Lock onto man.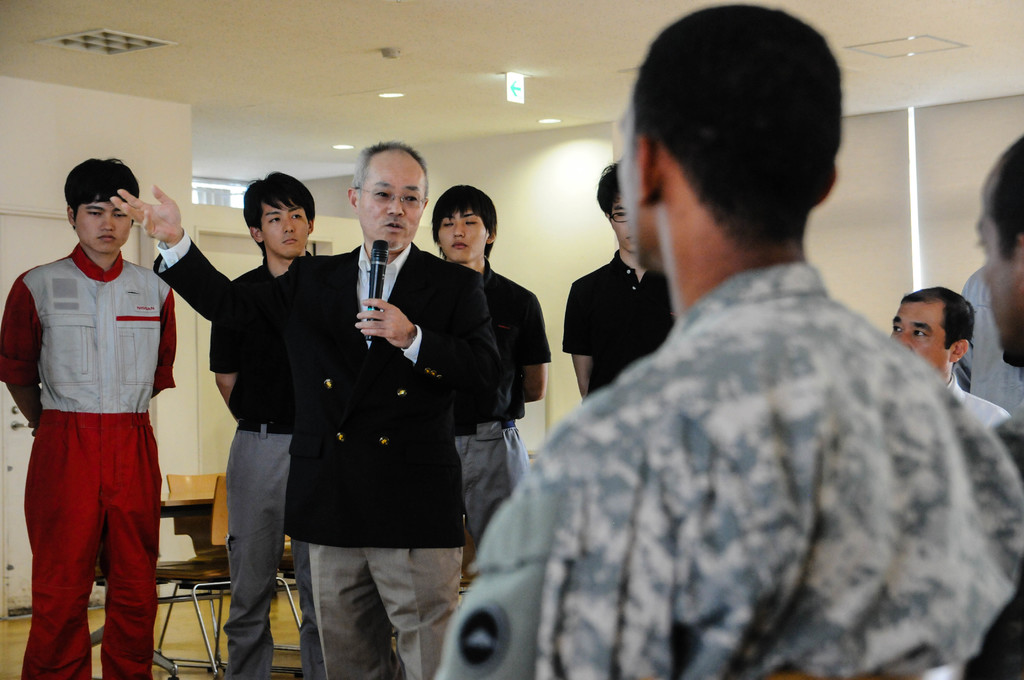
Locked: locate(890, 280, 989, 439).
